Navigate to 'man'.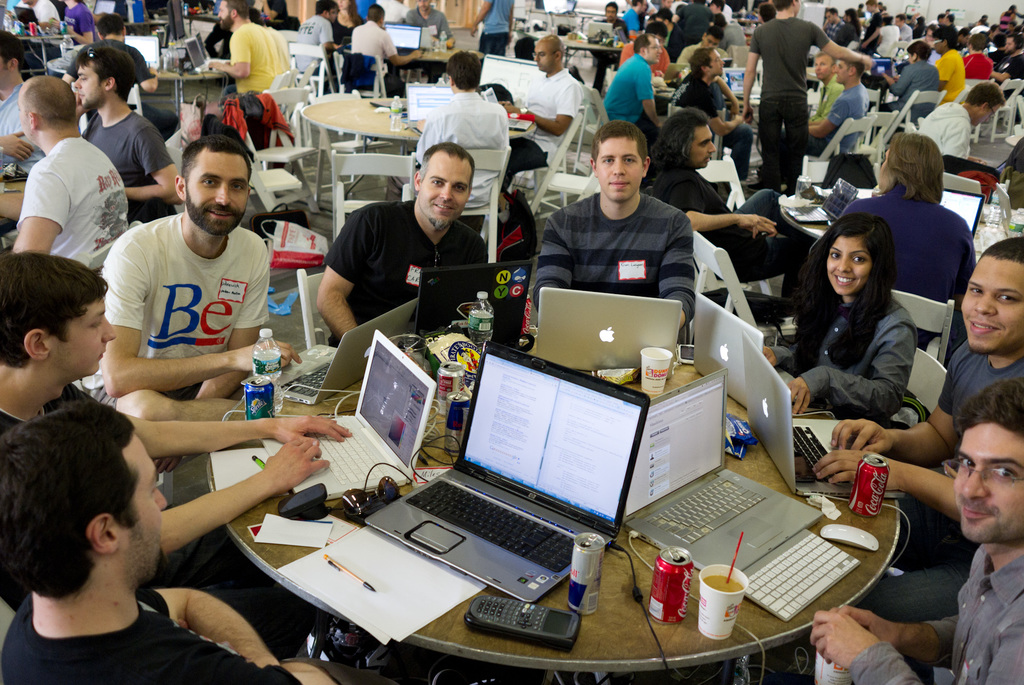
Navigation target: pyautogui.locateOnScreen(12, 74, 125, 276).
